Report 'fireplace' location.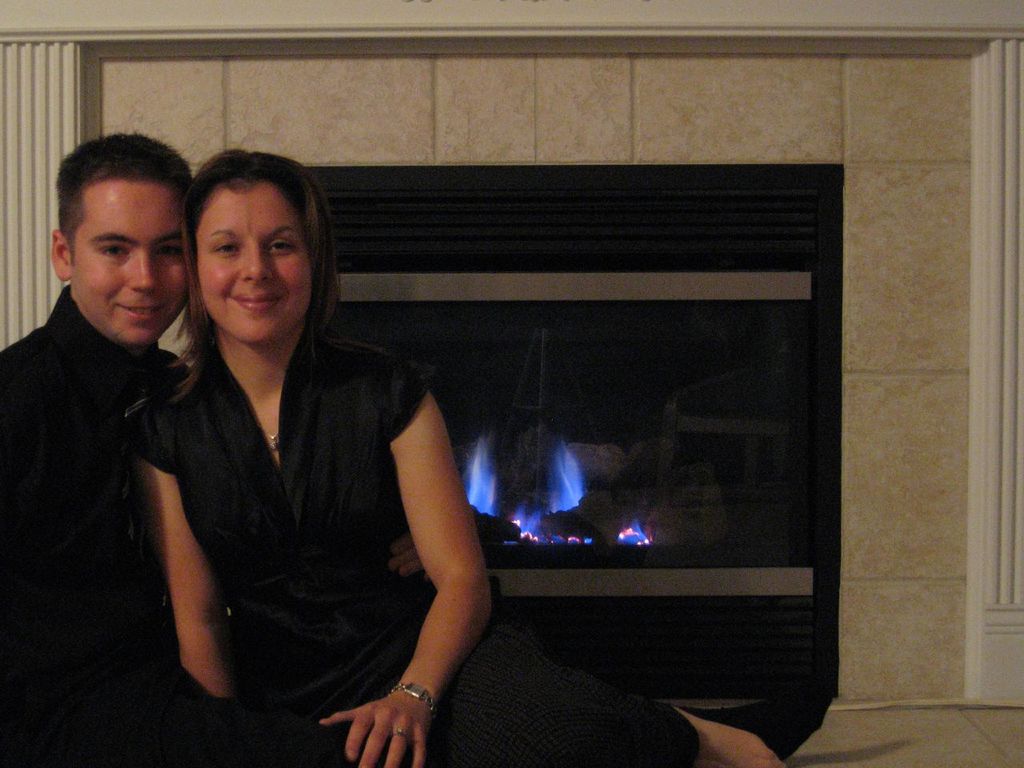
Report: 295, 166, 841, 703.
